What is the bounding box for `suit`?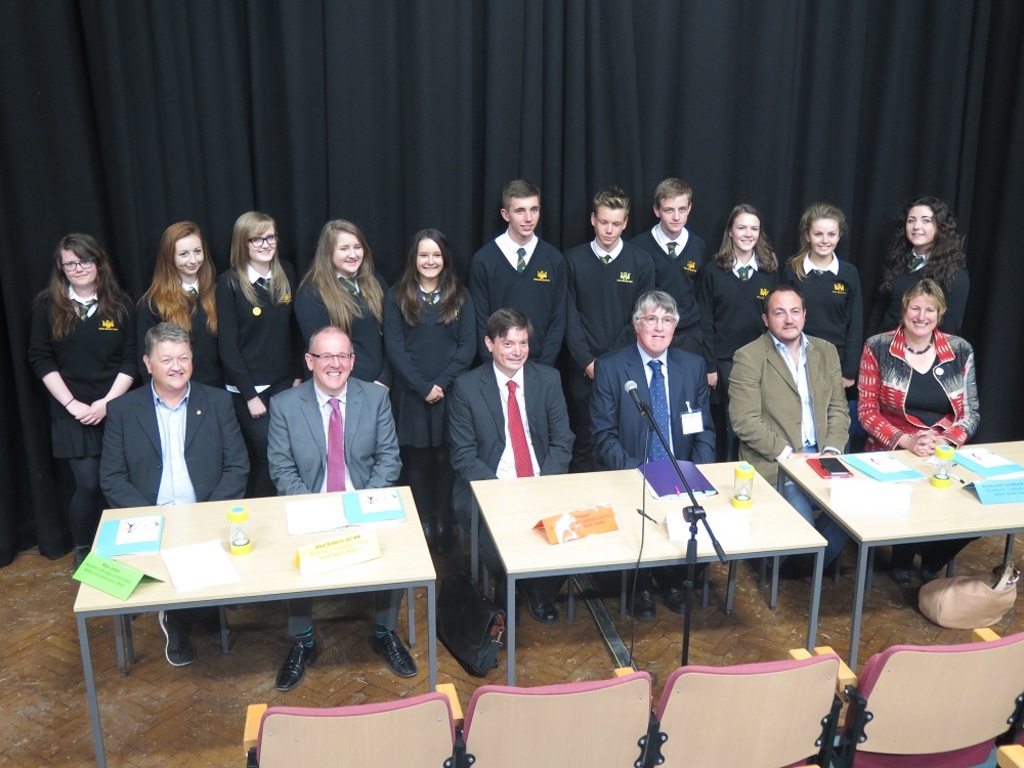
x1=99, y1=376, x2=249, y2=504.
